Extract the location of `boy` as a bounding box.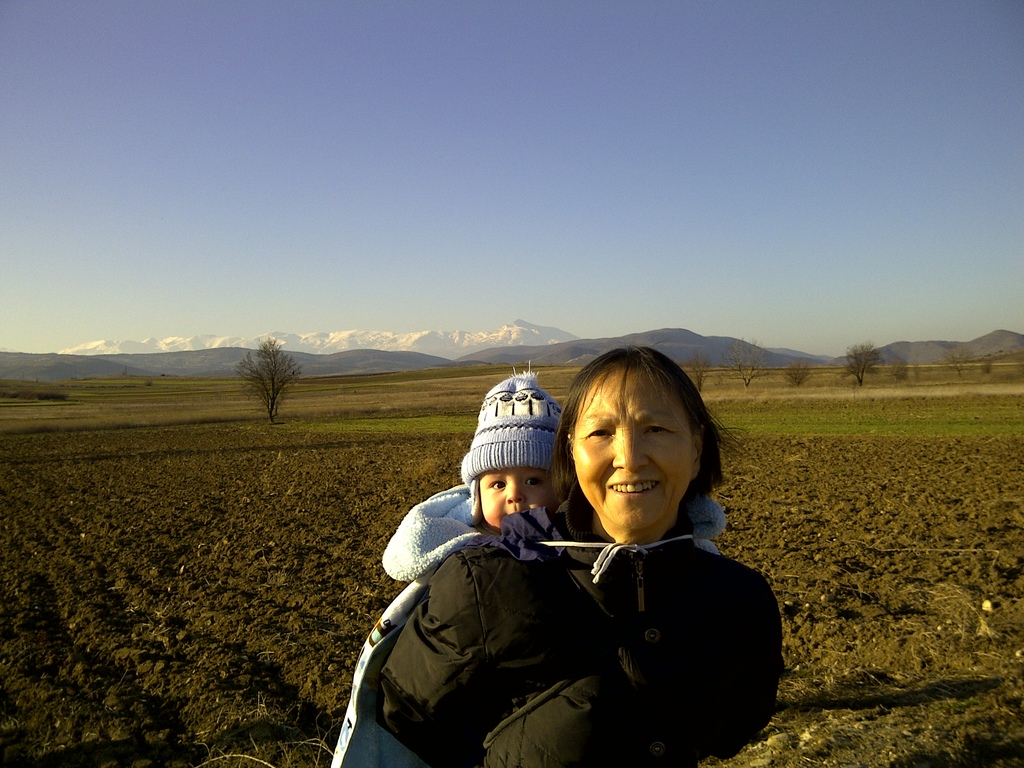
Rect(403, 378, 559, 554).
